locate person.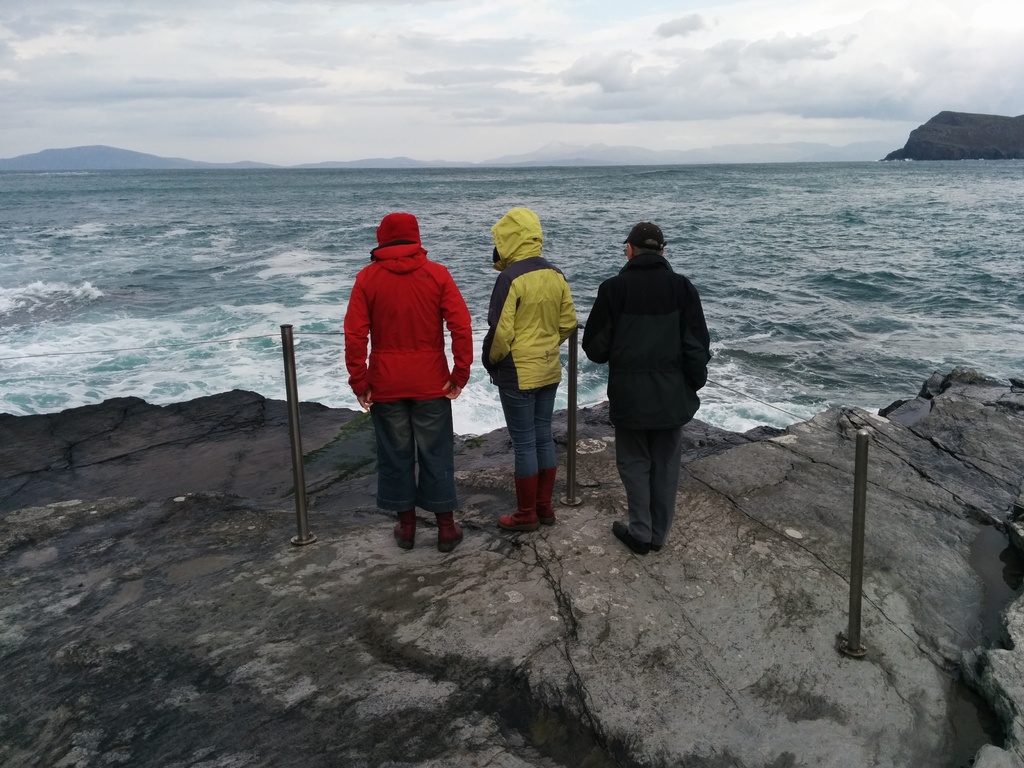
Bounding box: pyautogui.locateOnScreen(474, 204, 584, 533).
